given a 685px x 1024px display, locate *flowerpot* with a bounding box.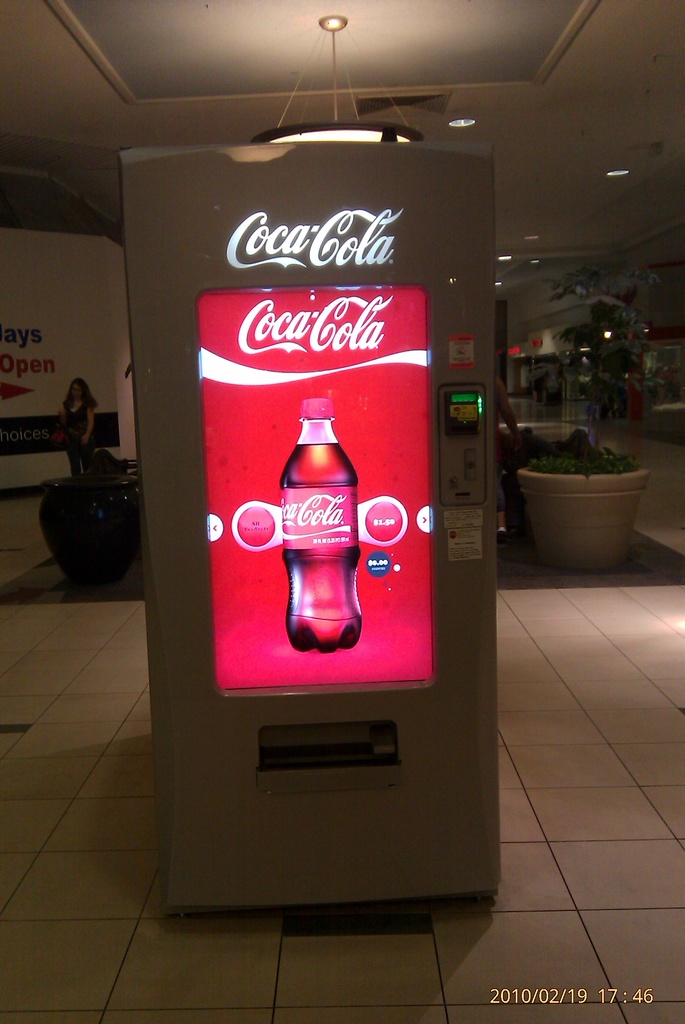
Located: [left=29, top=476, right=140, bottom=588].
